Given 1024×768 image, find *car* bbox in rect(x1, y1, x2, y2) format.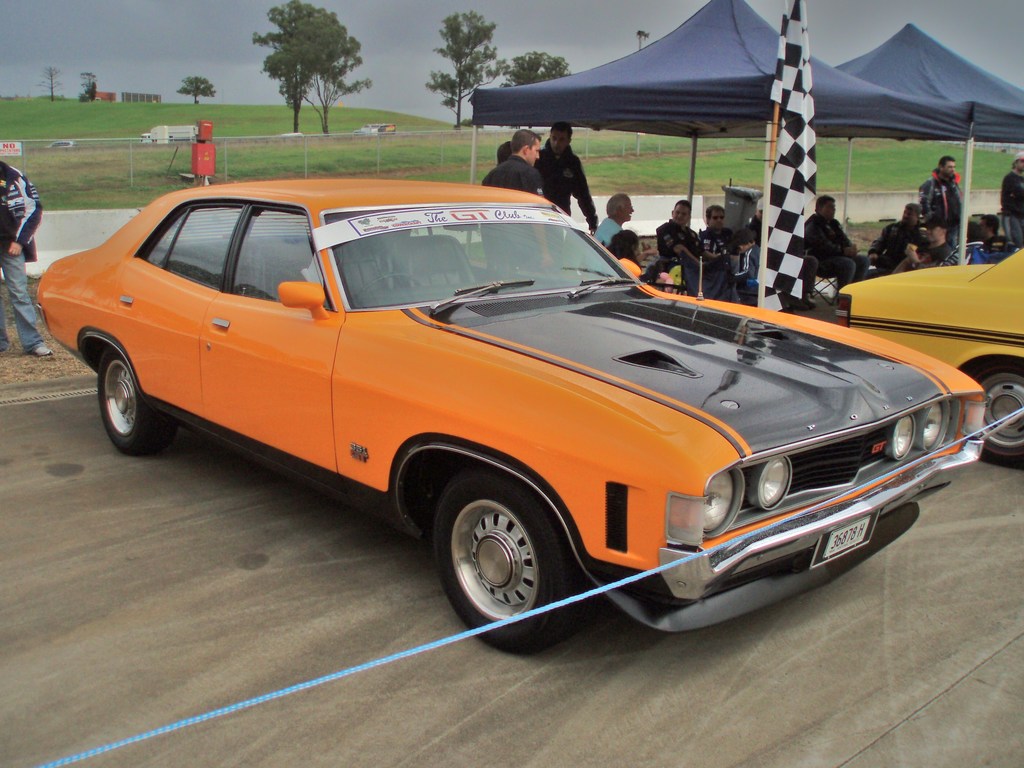
rect(837, 248, 1023, 470).
